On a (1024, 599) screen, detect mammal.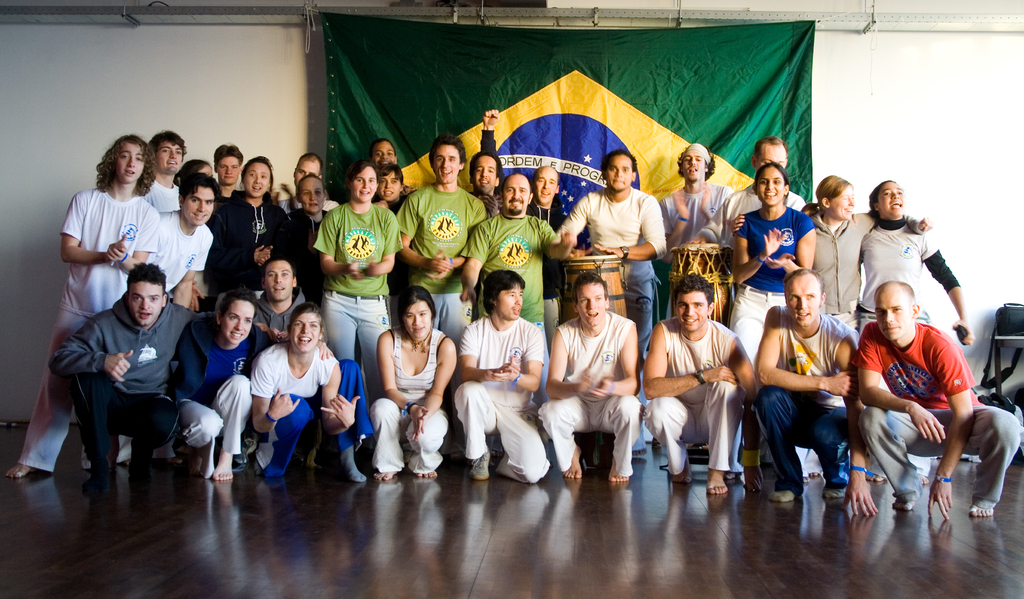
{"left": 168, "top": 282, "right": 280, "bottom": 477}.
